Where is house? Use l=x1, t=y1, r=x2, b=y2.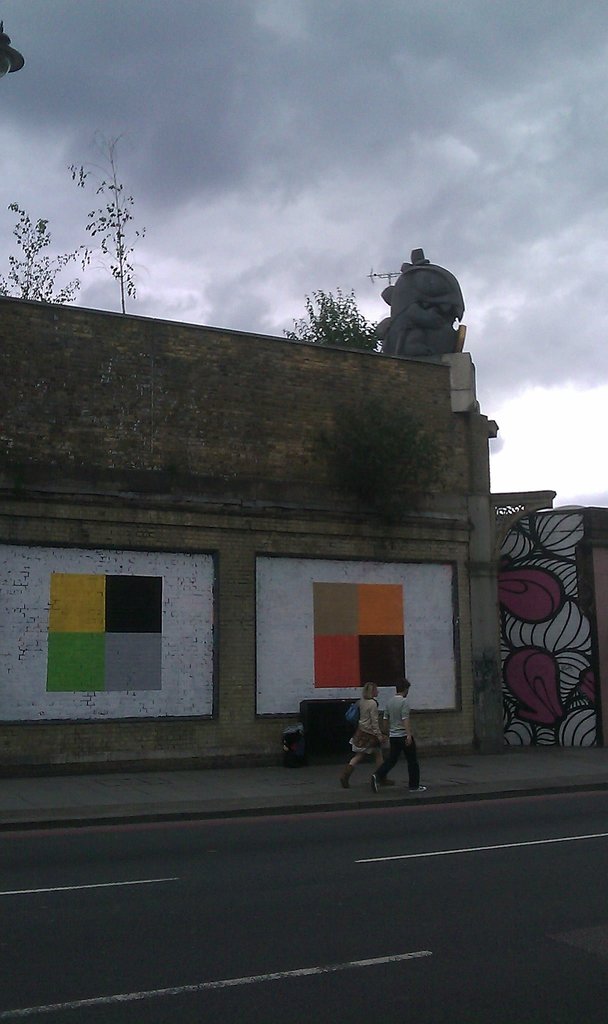
l=488, t=512, r=607, b=753.
